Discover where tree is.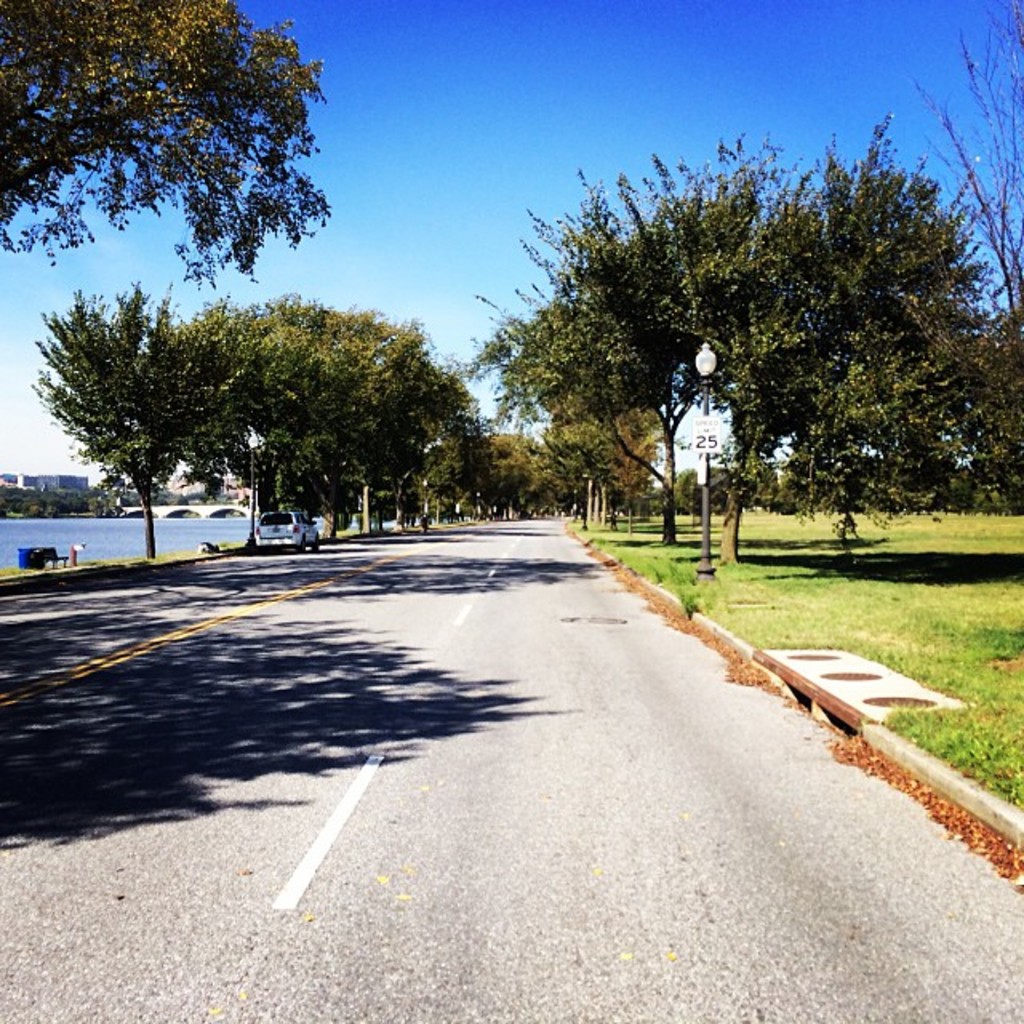
Discovered at {"left": 0, "top": 0, "right": 336, "bottom": 302}.
